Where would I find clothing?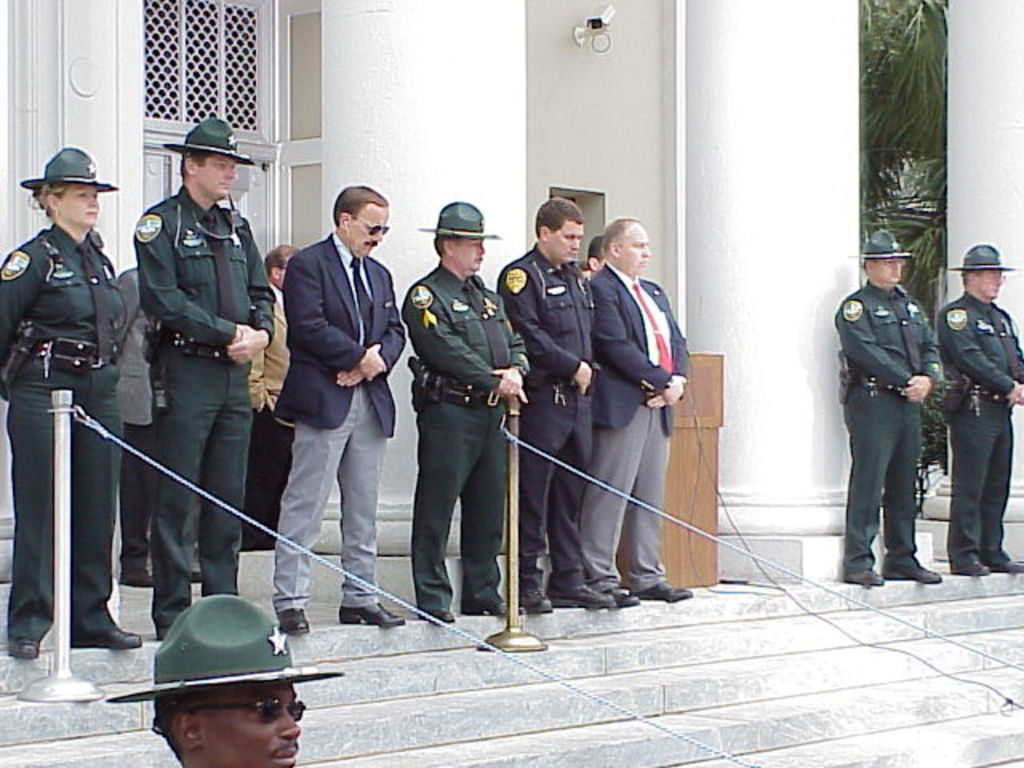
At rect(584, 264, 688, 594).
